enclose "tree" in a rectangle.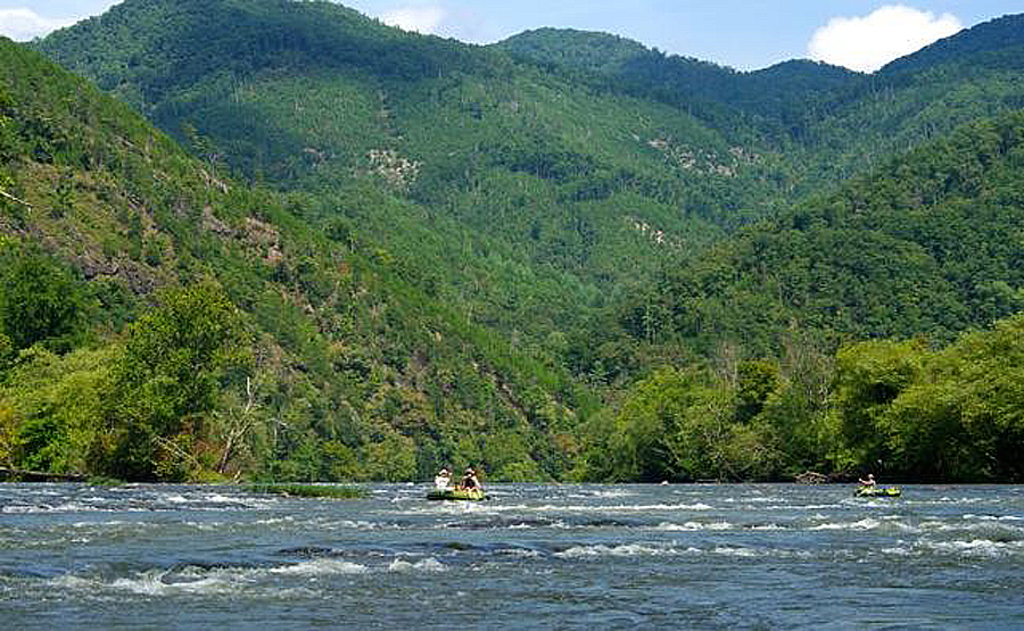
826,304,1023,474.
